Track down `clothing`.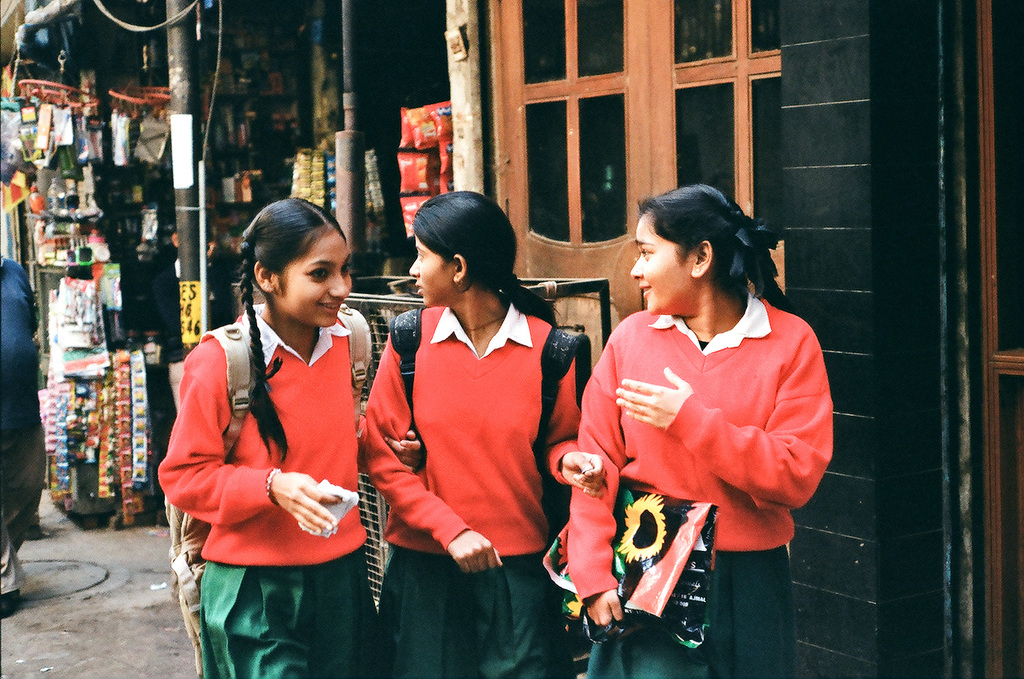
Tracked to <region>362, 293, 579, 678</region>.
